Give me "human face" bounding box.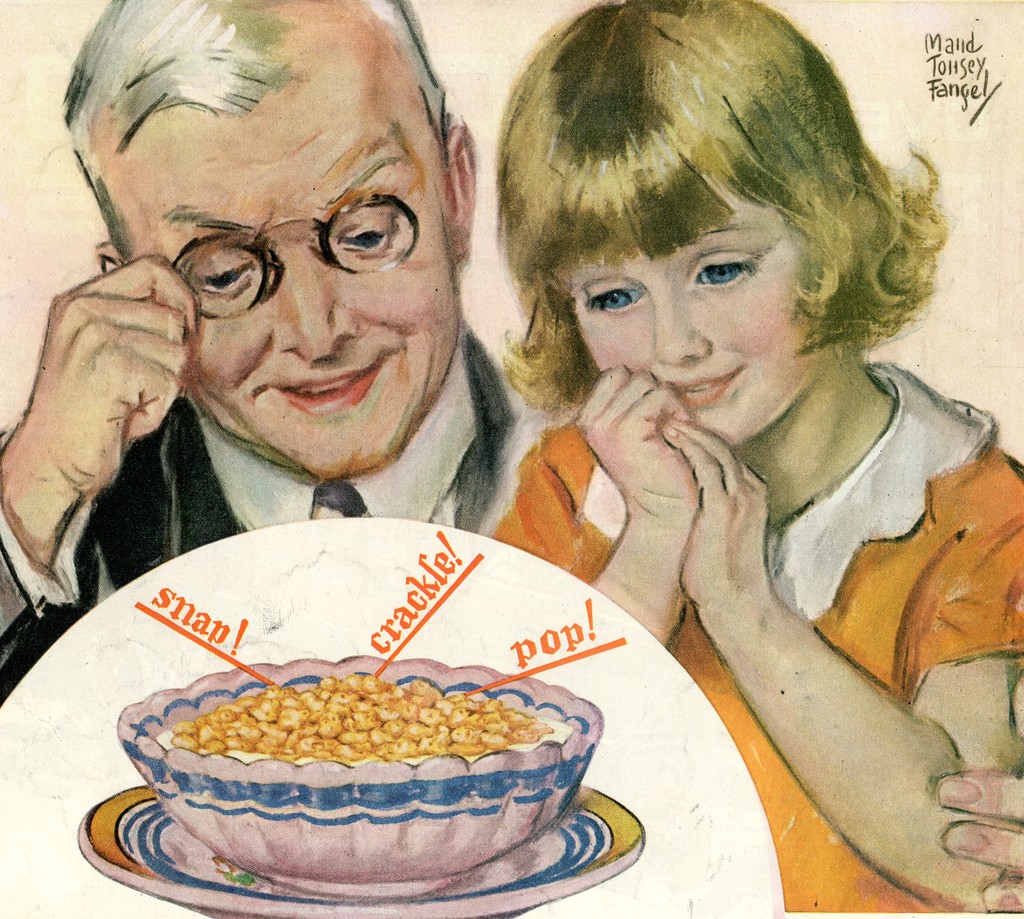
bbox=(115, 19, 465, 488).
